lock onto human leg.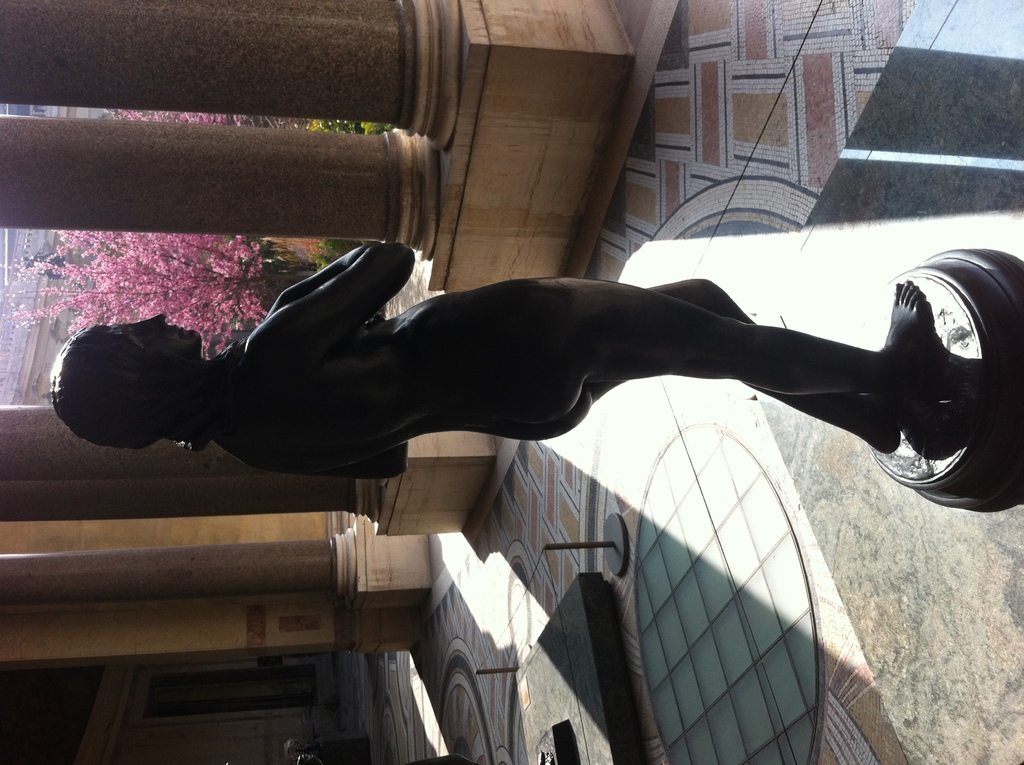
Locked: x1=474, y1=278, x2=901, y2=463.
